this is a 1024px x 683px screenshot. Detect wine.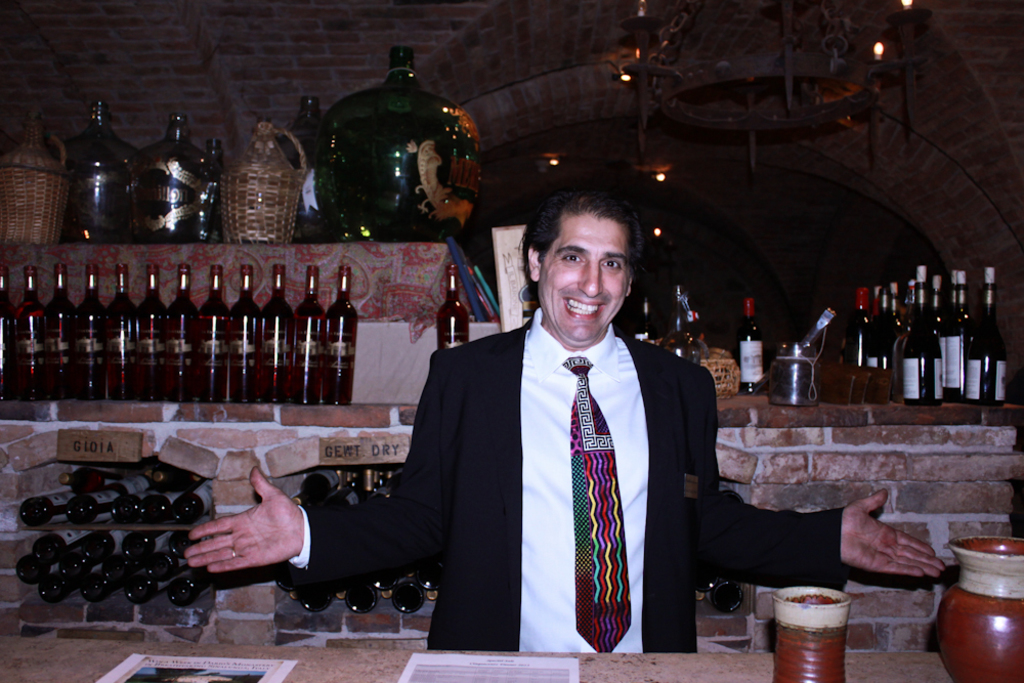
l=740, t=297, r=767, b=392.
